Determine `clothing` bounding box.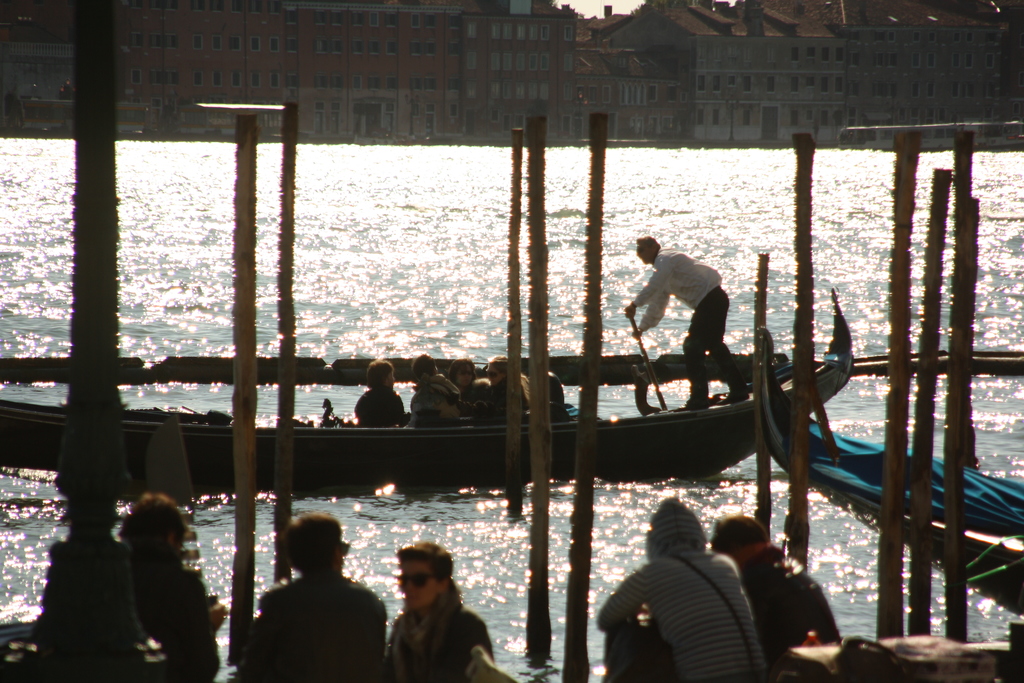
Determined: 488,376,535,423.
